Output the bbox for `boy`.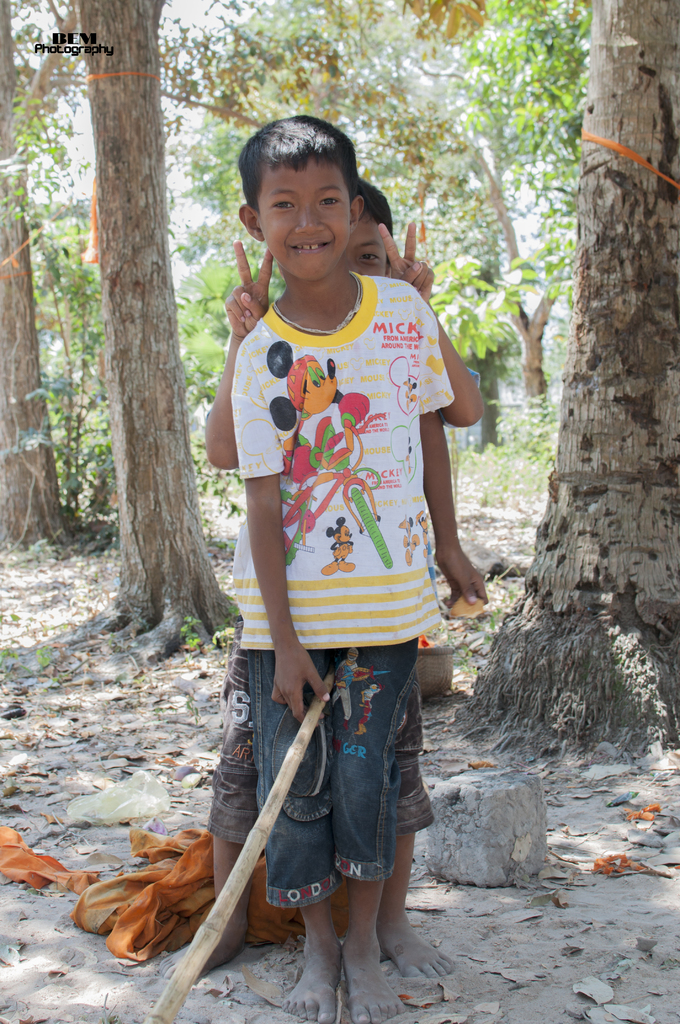
BBox(168, 154, 474, 965).
